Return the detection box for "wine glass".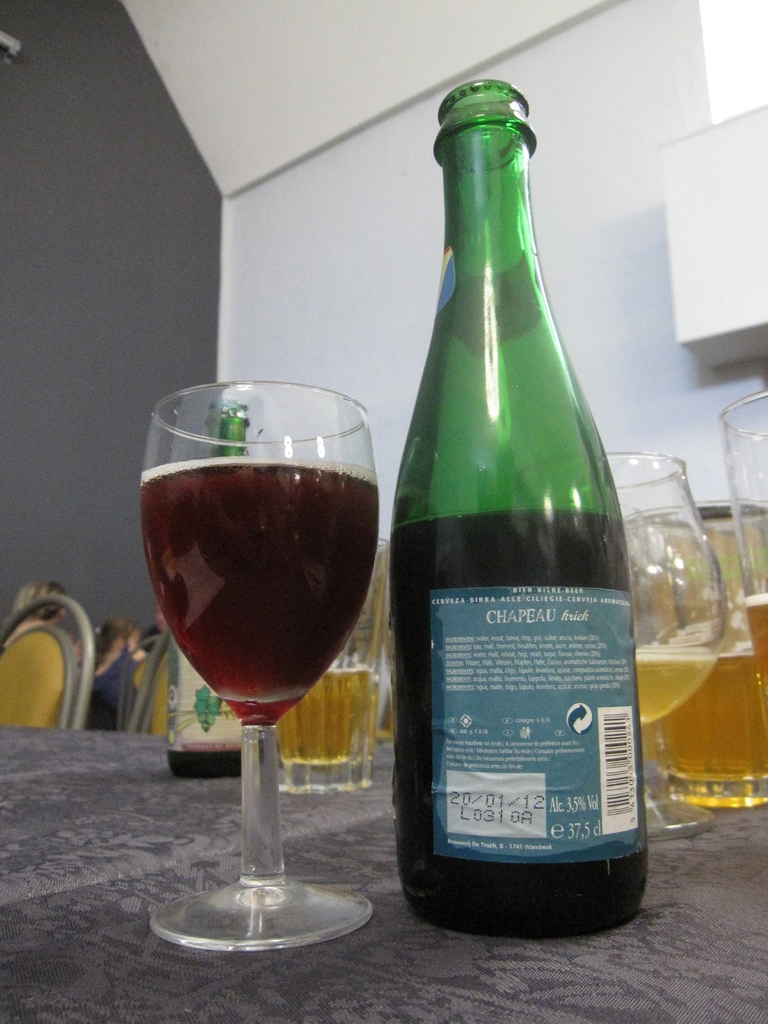
(x1=137, y1=382, x2=385, y2=950).
